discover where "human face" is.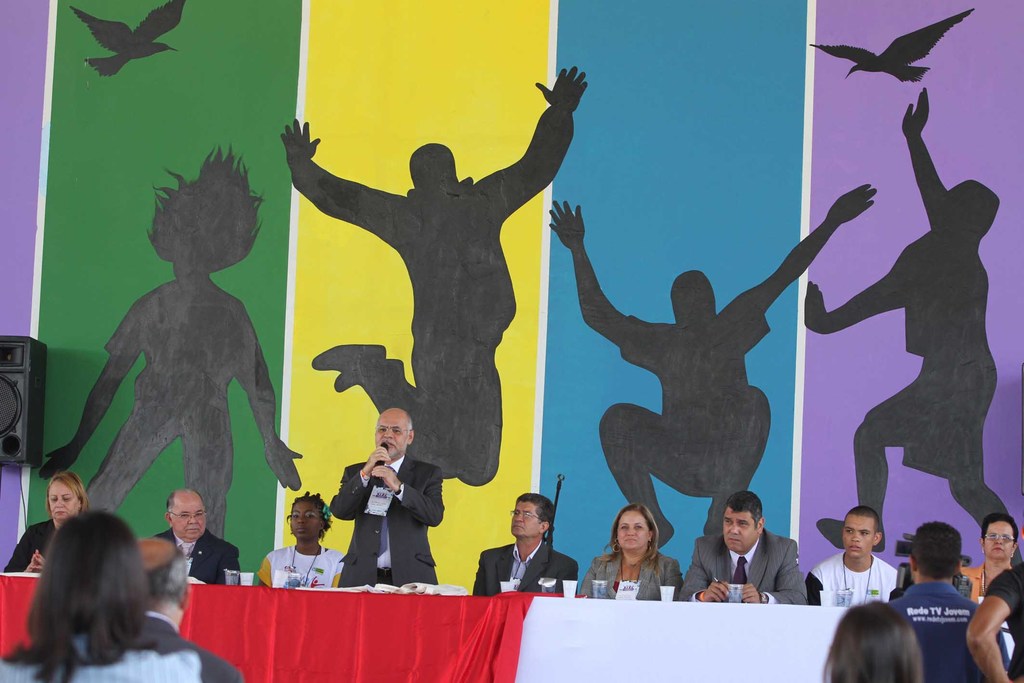
Discovered at select_region(509, 498, 538, 536).
